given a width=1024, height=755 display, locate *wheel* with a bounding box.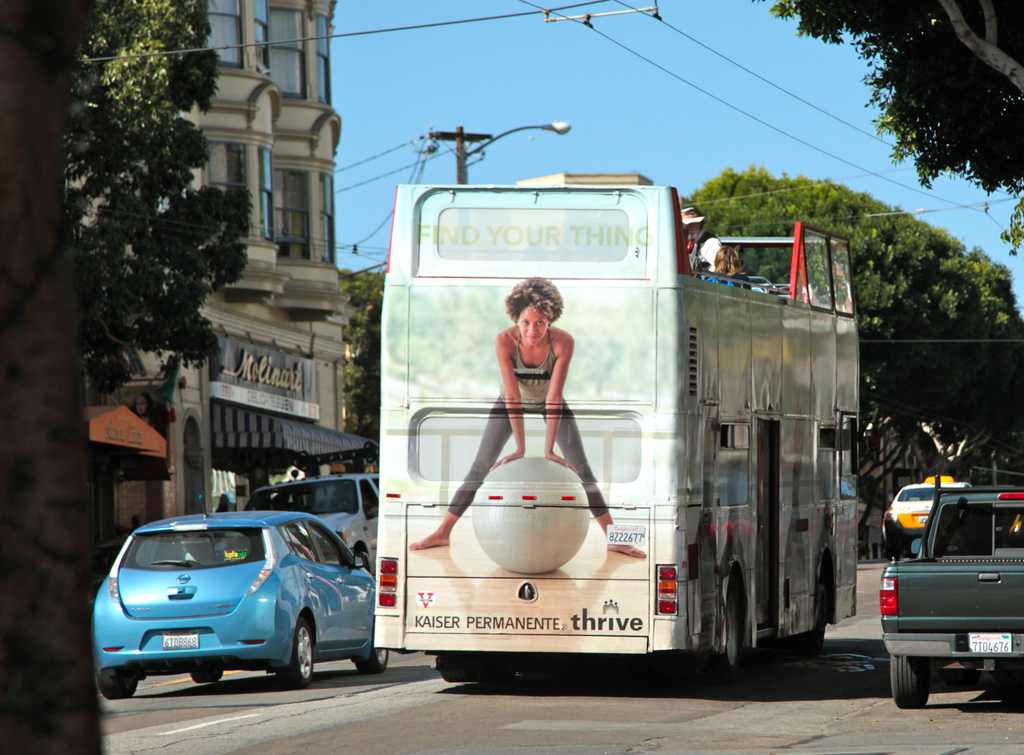
Located: 191, 666, 225, 681.
